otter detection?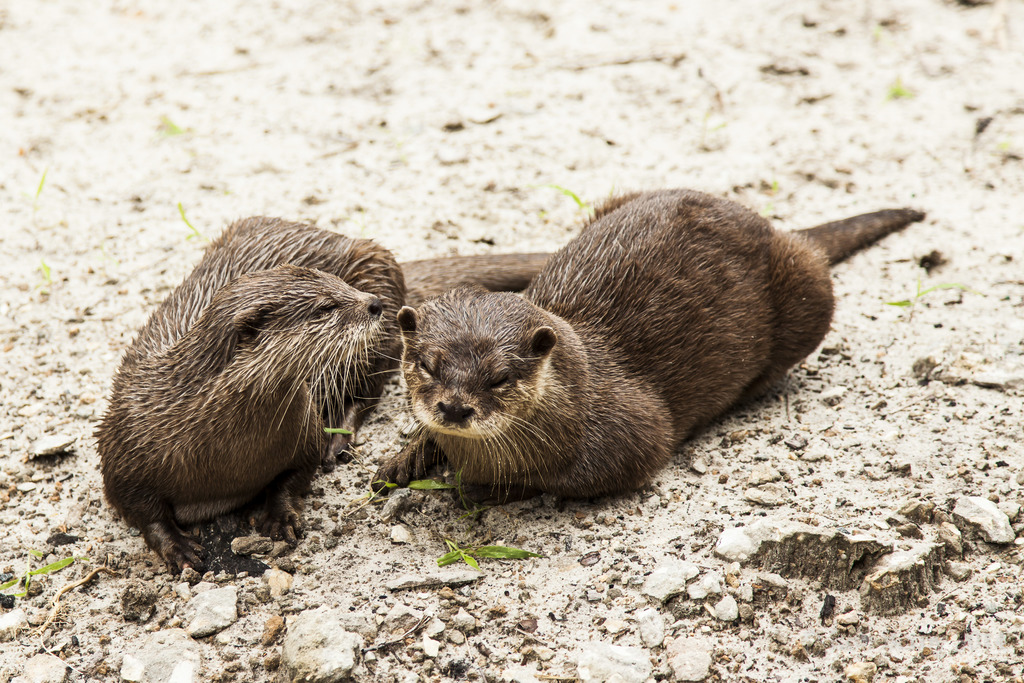
(left=91, top=199, right=566, bottom=583)
